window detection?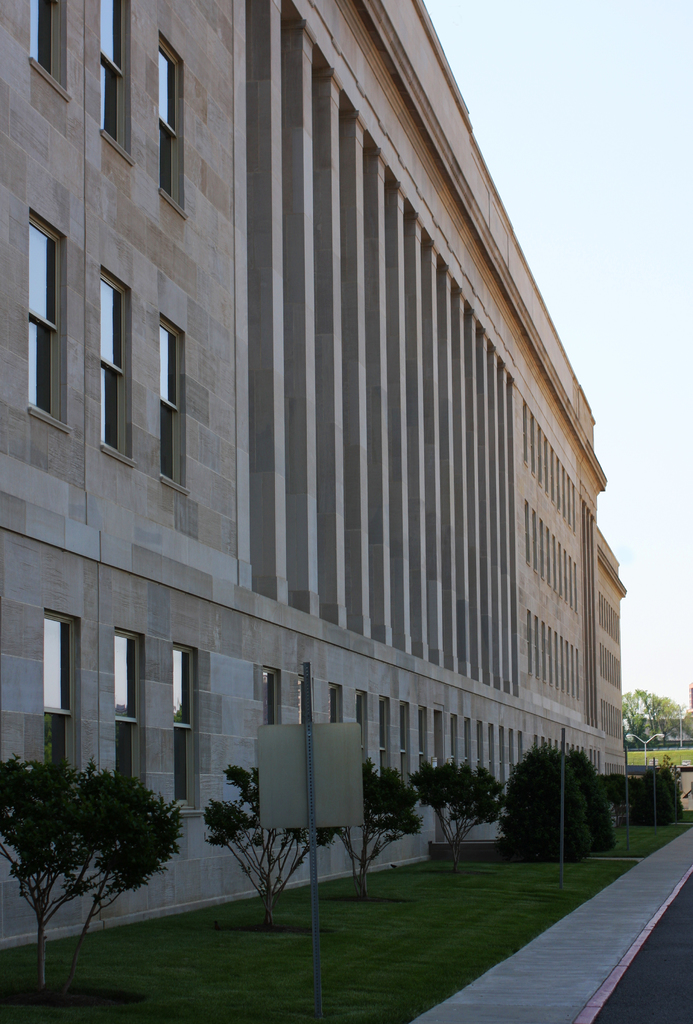
crop(296, 673, 311, 724)
